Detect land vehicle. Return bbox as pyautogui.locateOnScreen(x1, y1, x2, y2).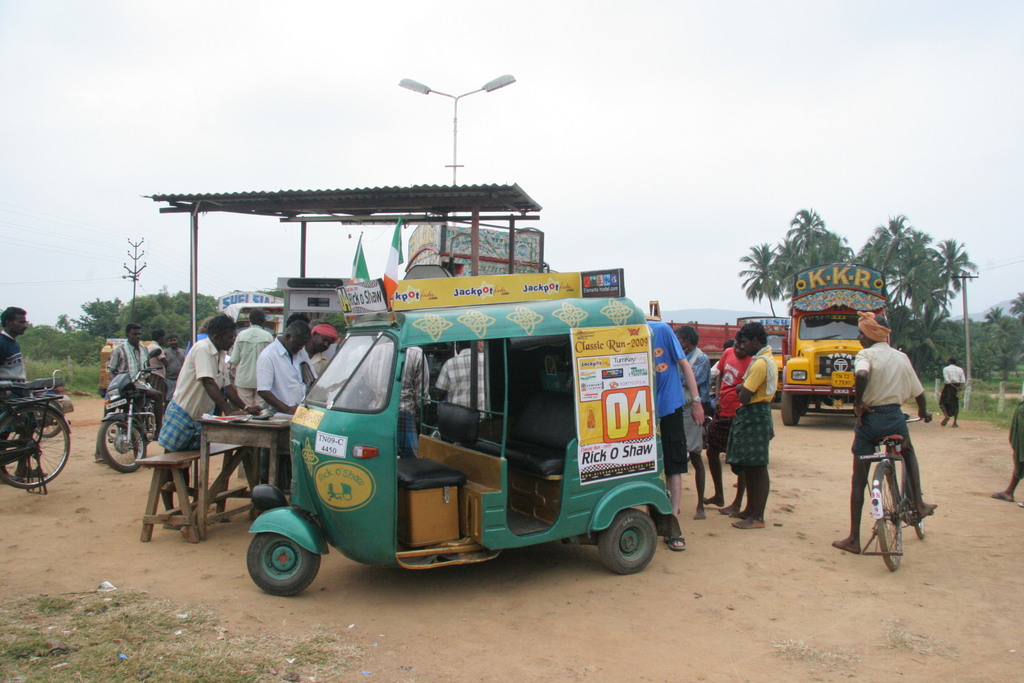
pyautogui.locateOnScreen(651, 311, 790, 403).
